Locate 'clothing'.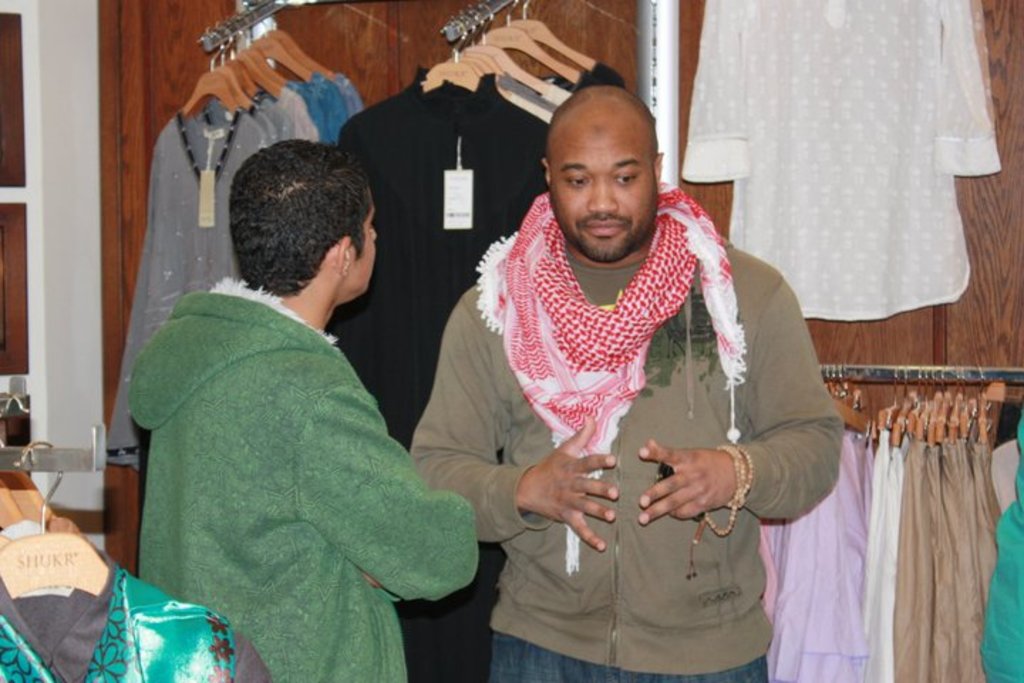
Bounding box: select_region(0, 579, 284, 682).
